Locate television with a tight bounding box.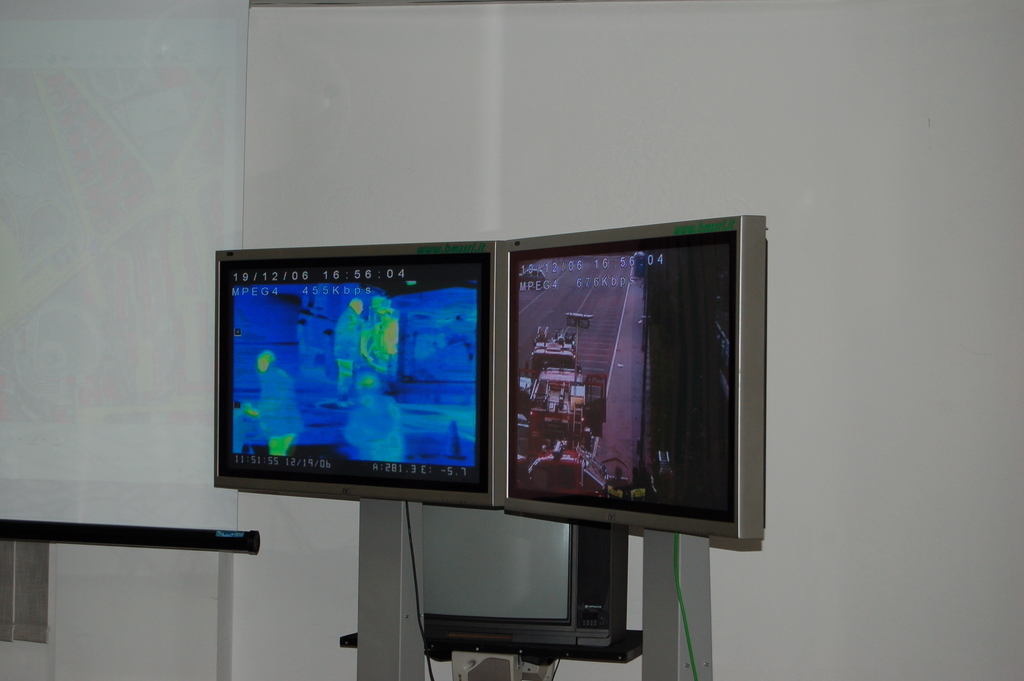
bbox=[203, 243, 508, 494].
